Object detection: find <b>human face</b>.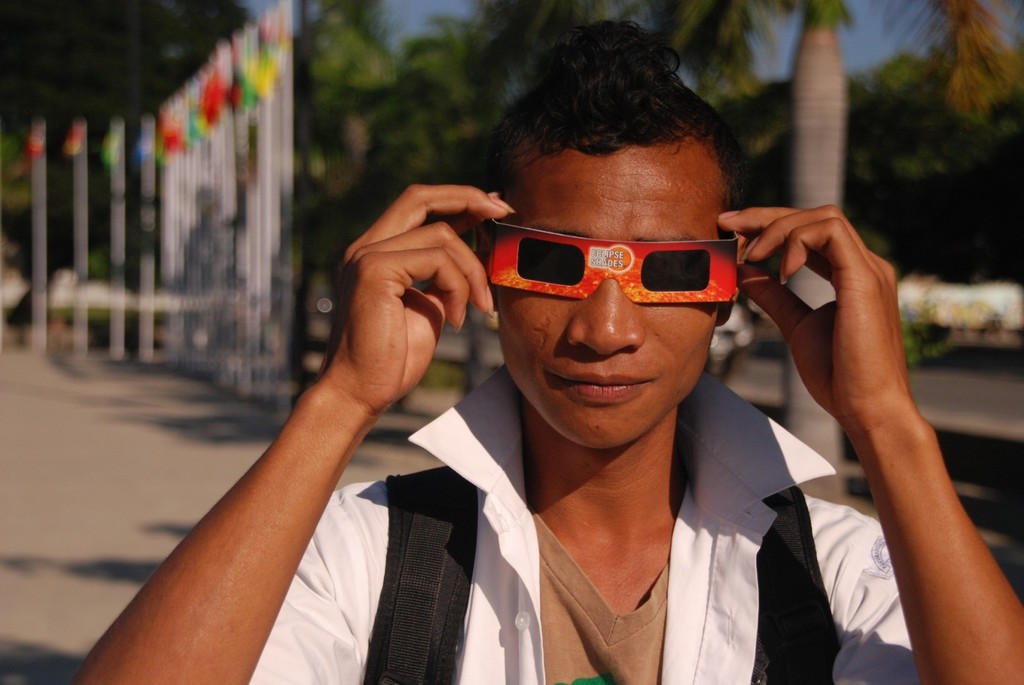
(493, 150, 719, 450).
